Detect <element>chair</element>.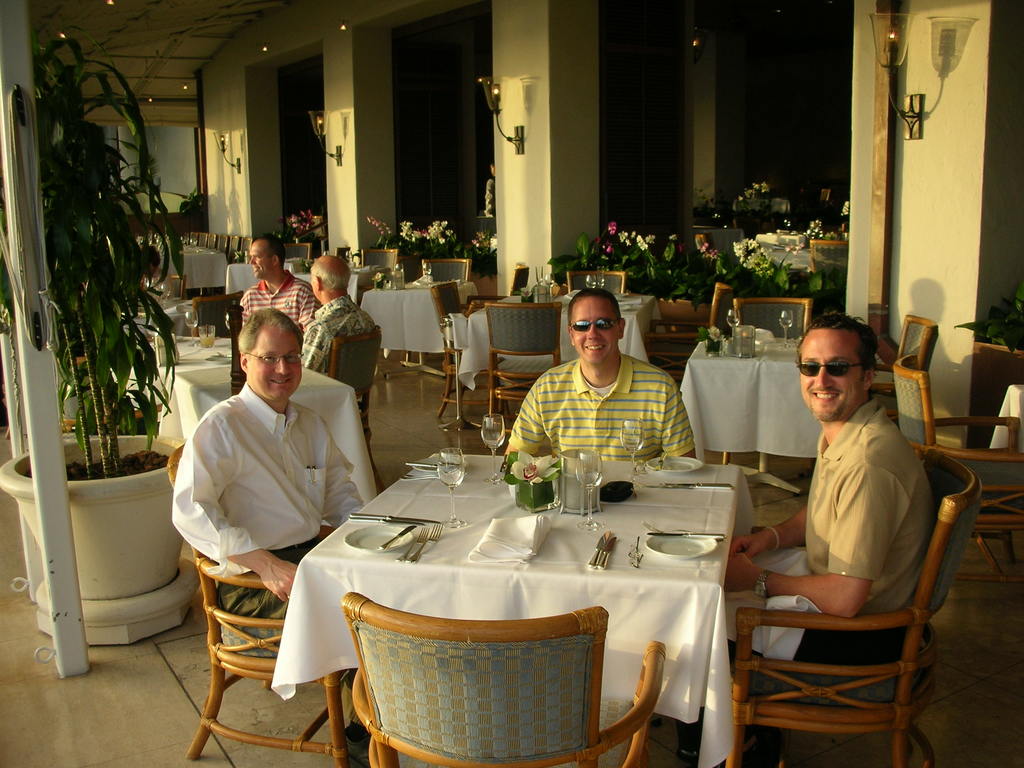
Detected at <region>202, 236, 209, 243</region>.
